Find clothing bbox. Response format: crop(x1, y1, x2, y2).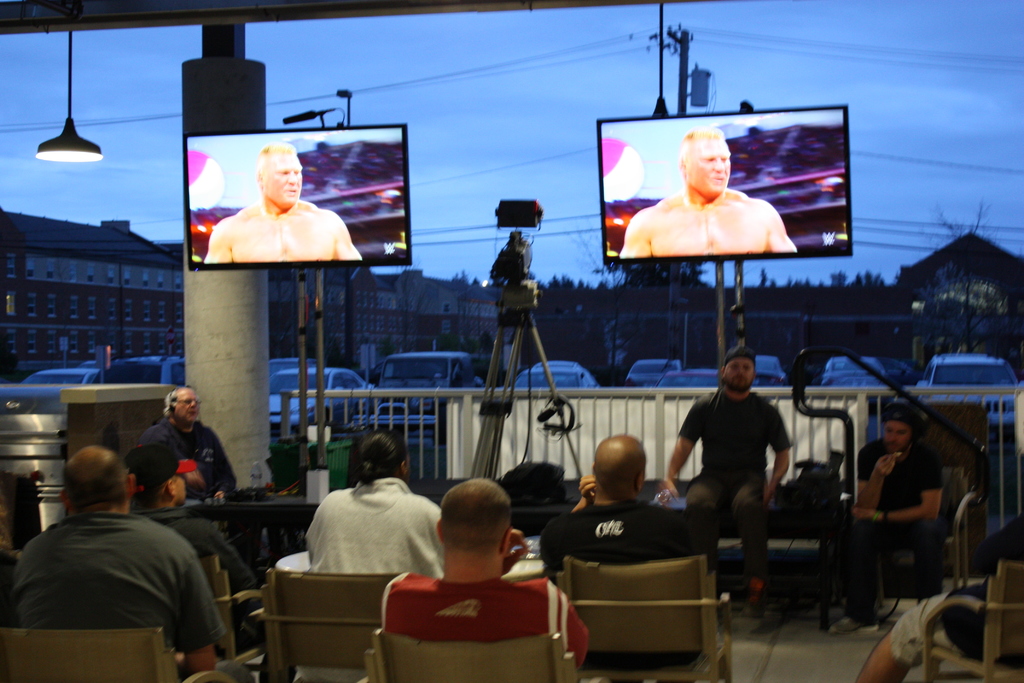
crop(540, 498, 714, 577).
